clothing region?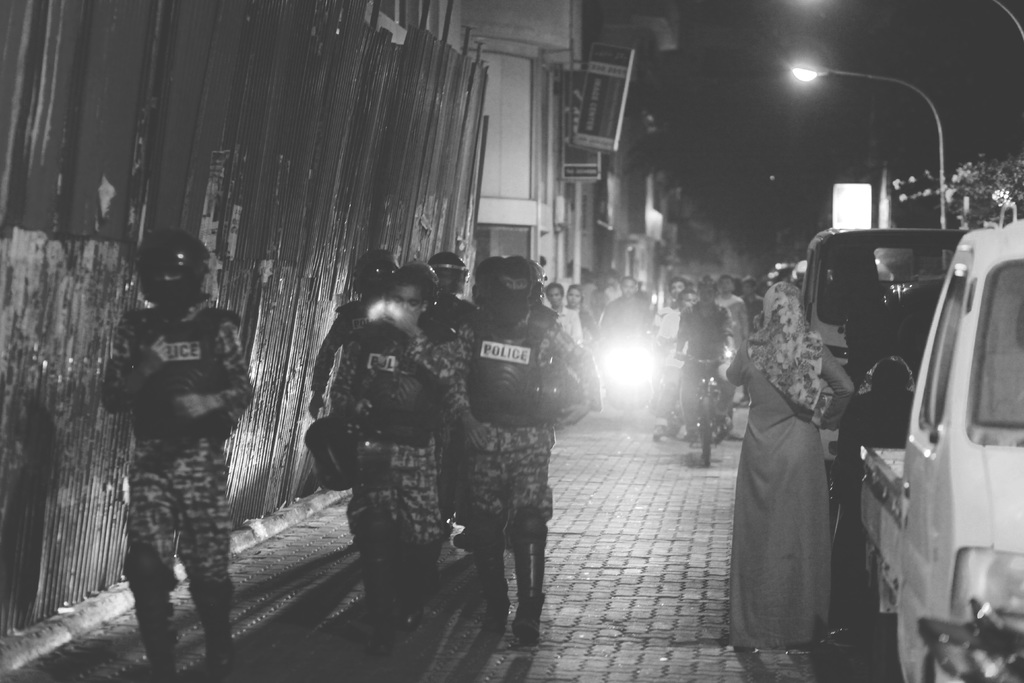
{"left": 680, "top": 295, "right": 728, "bottom": 364}
